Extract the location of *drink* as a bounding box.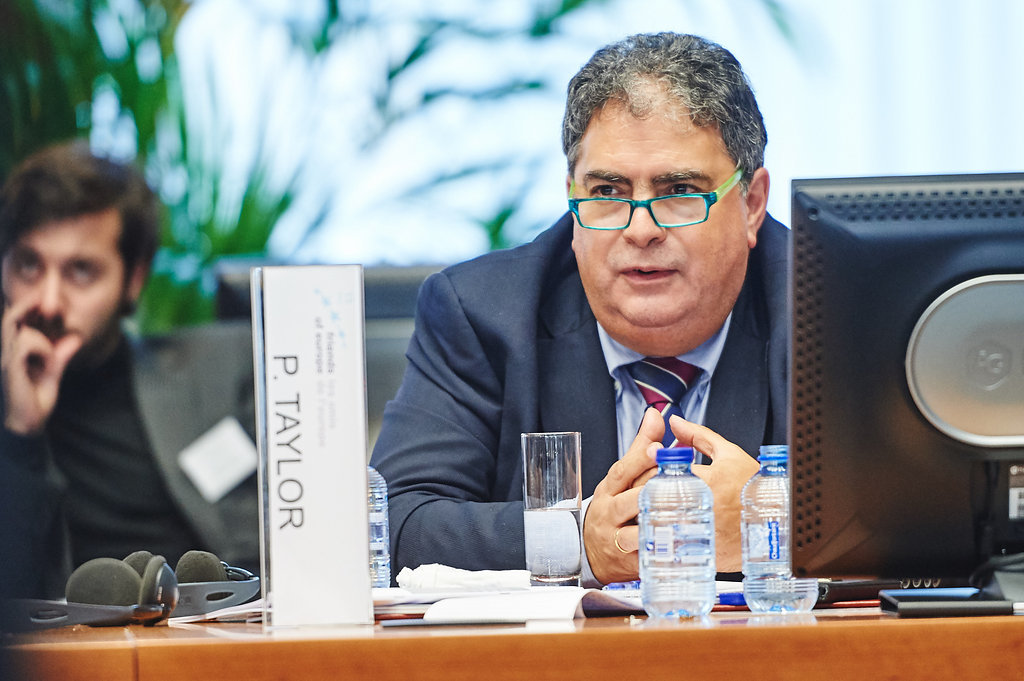
369:473:392:598.
